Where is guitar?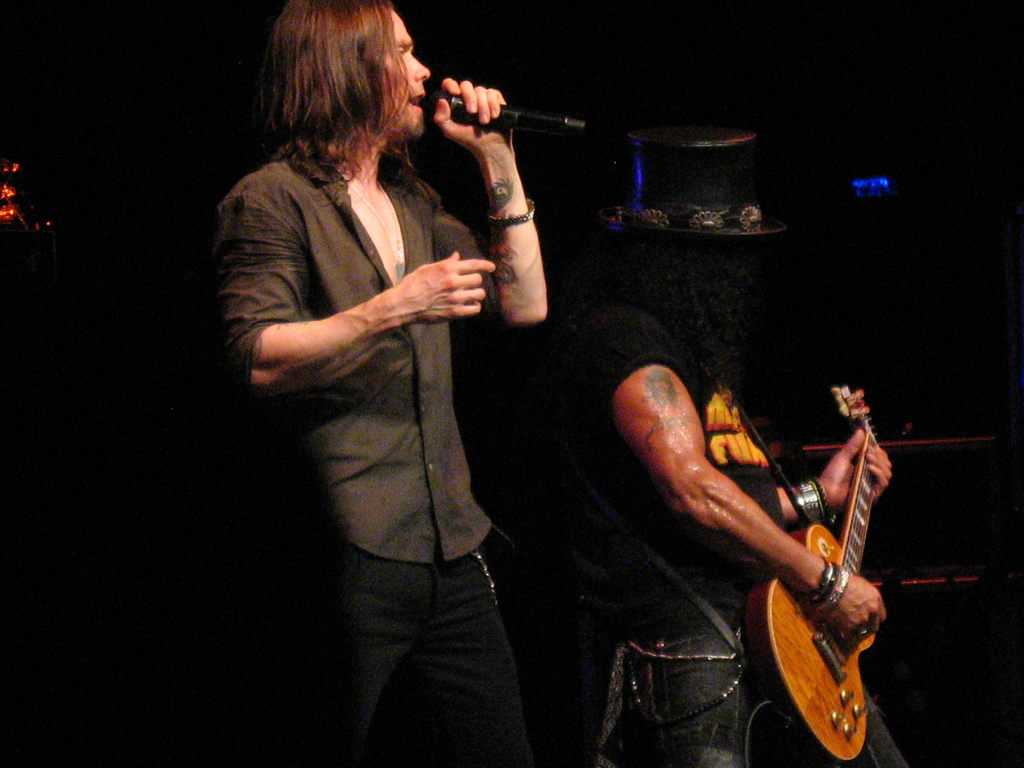
region(718, 420, 900, 767).
